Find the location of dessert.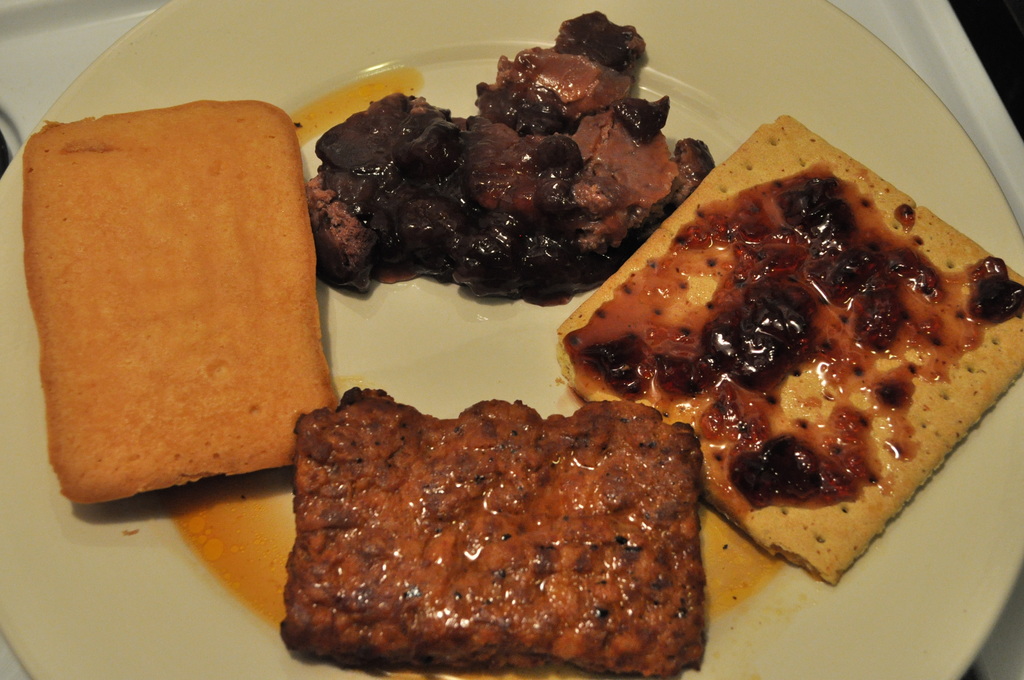
Location: (284, 386, 709, 679).
